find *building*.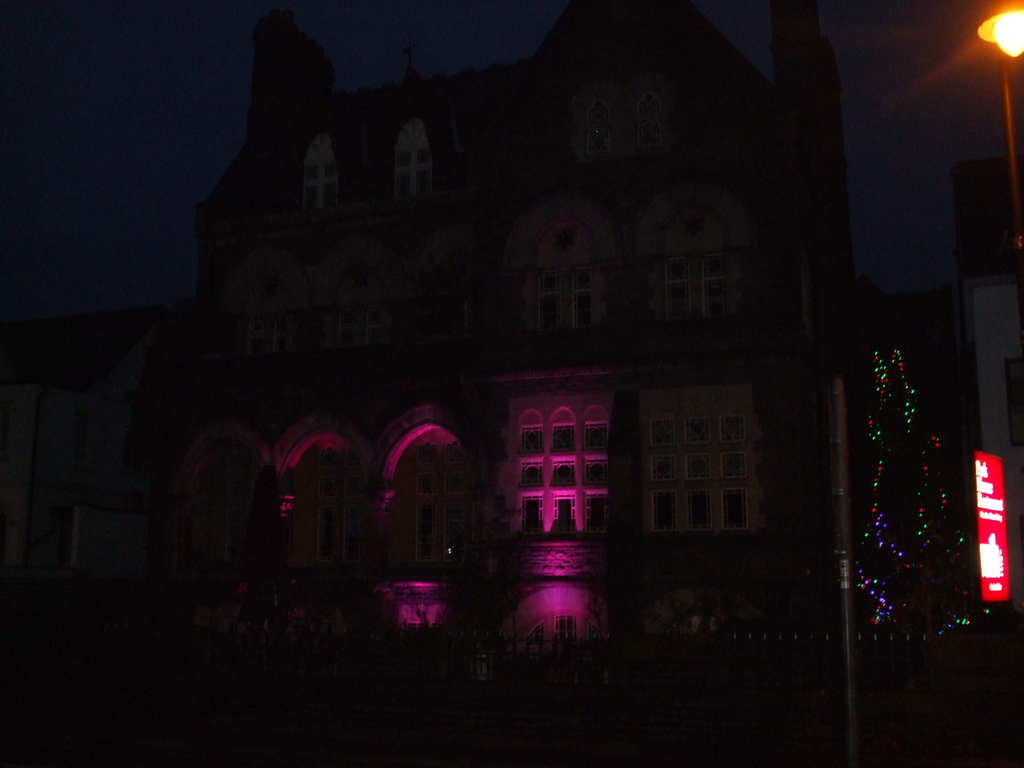
(x1=2, y1=307, x2=162, y2=585).
